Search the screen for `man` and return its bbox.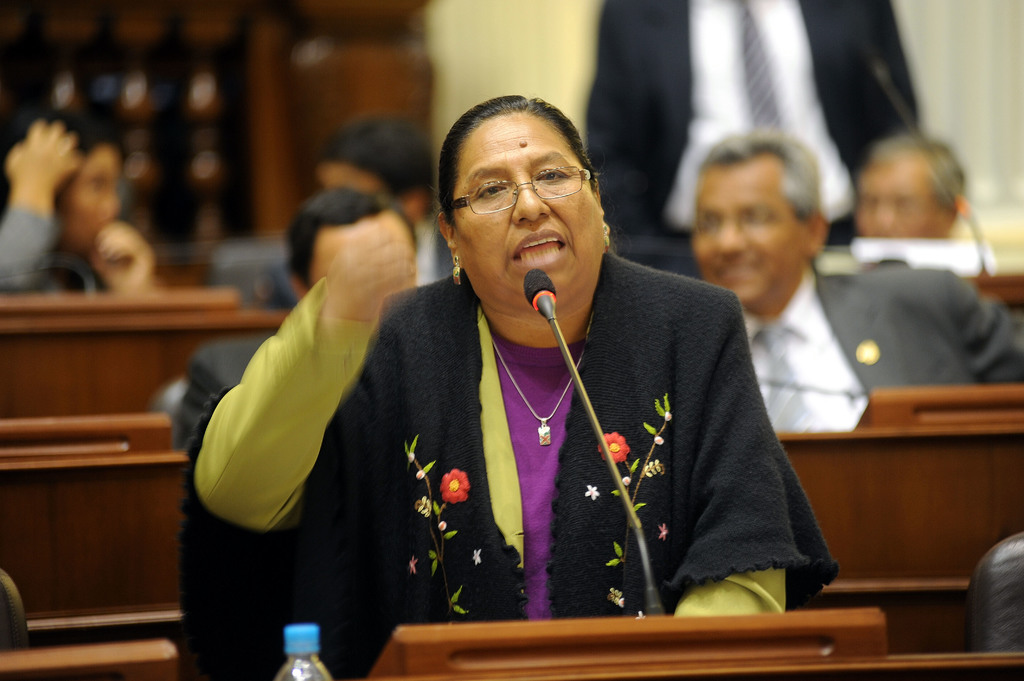
Found: rect(690, 135, 1023, 433).
